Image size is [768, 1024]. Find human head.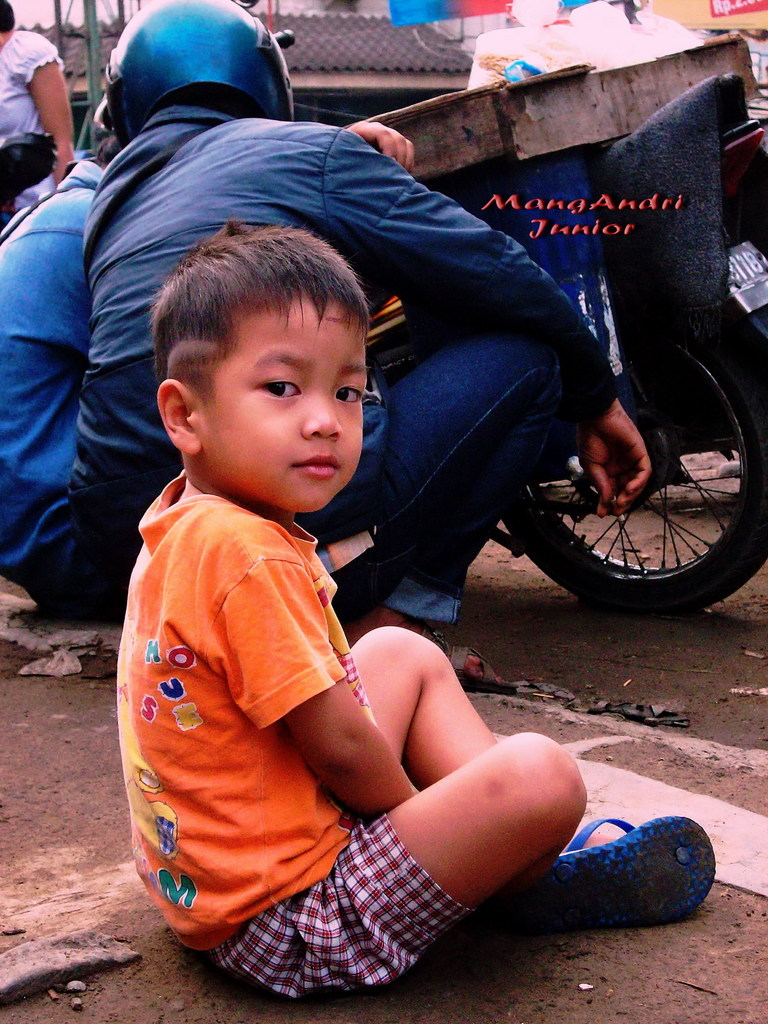
select_region(160, 222, 397, 507).
